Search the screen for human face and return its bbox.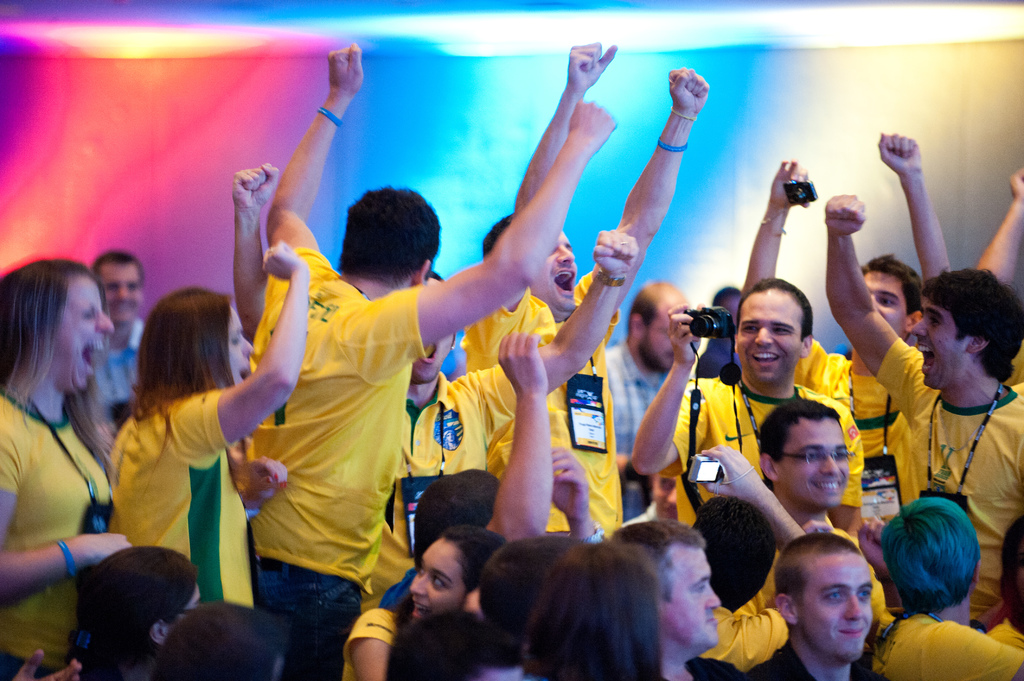
Found: x1=230, y1=308, x2=253, y2=390.
